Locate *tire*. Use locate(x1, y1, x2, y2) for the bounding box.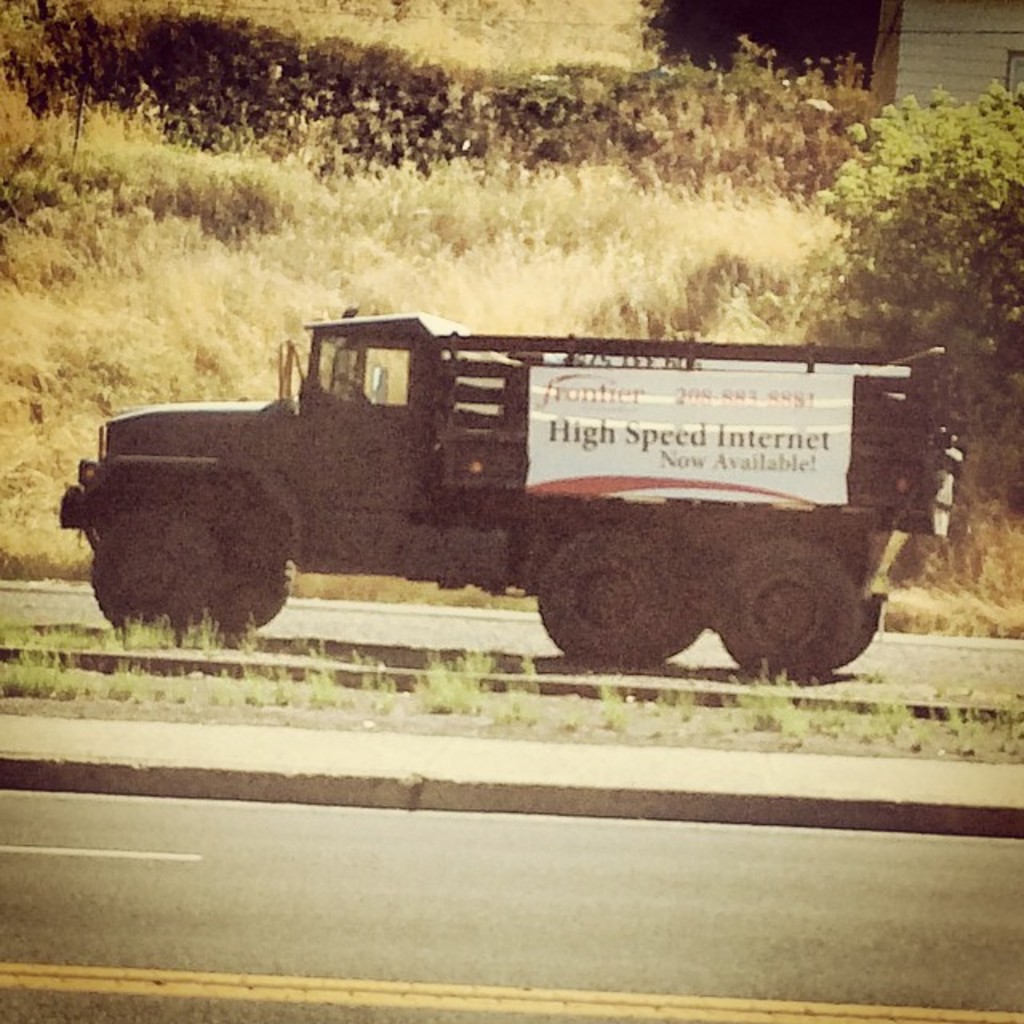
locate(776, 571, 869, 691).
